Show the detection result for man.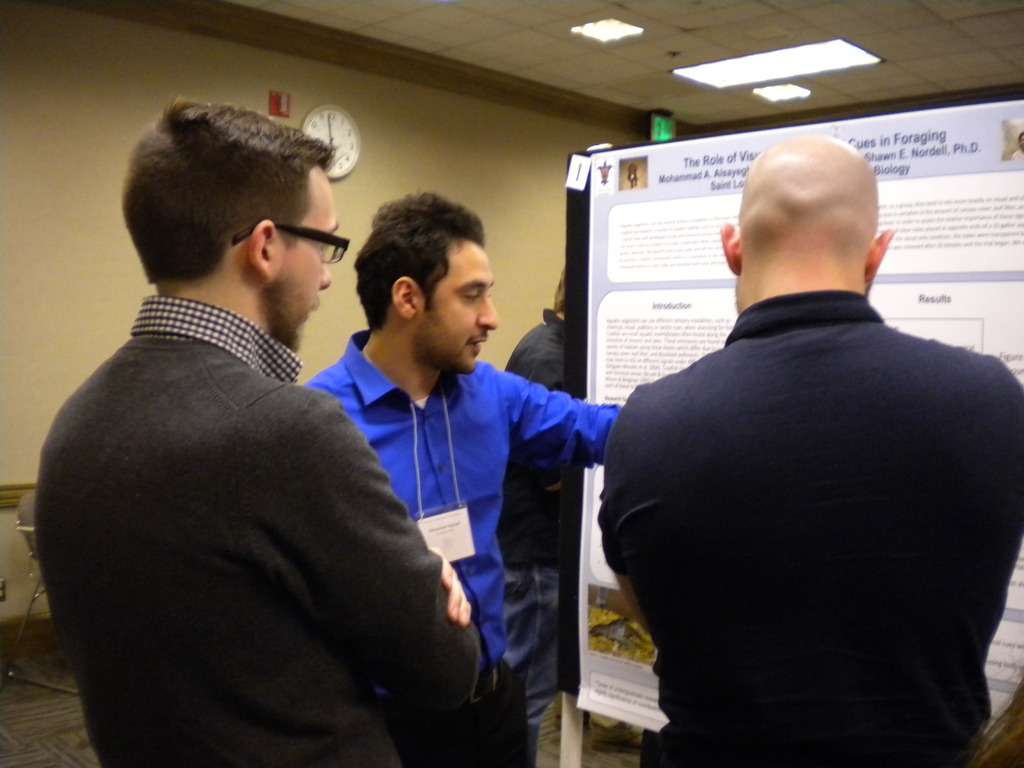
pyautogui.locateOnScreen(299, 192, 624, 767).
